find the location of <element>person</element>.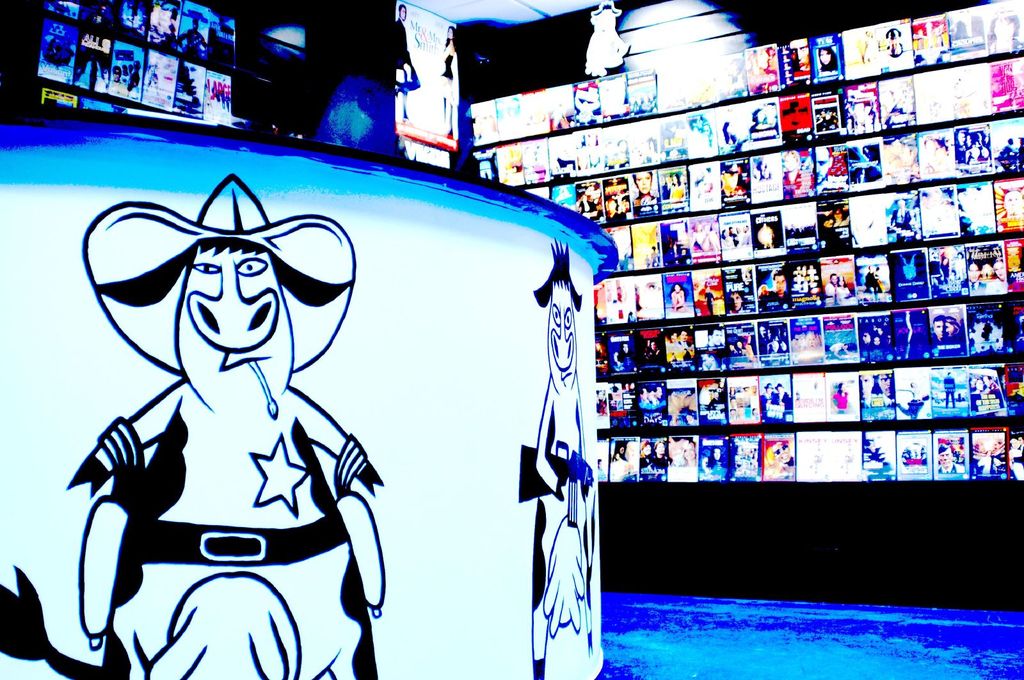
Location: detection(1007, 434, 1023, 480).
